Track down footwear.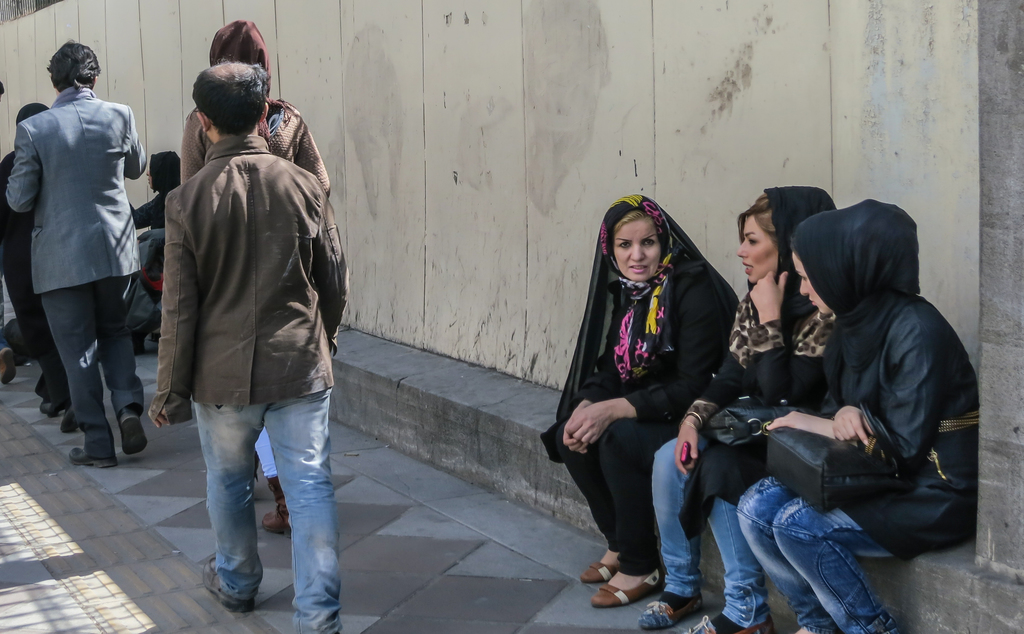
Tracked to <box>688,612,774,633</box>.
